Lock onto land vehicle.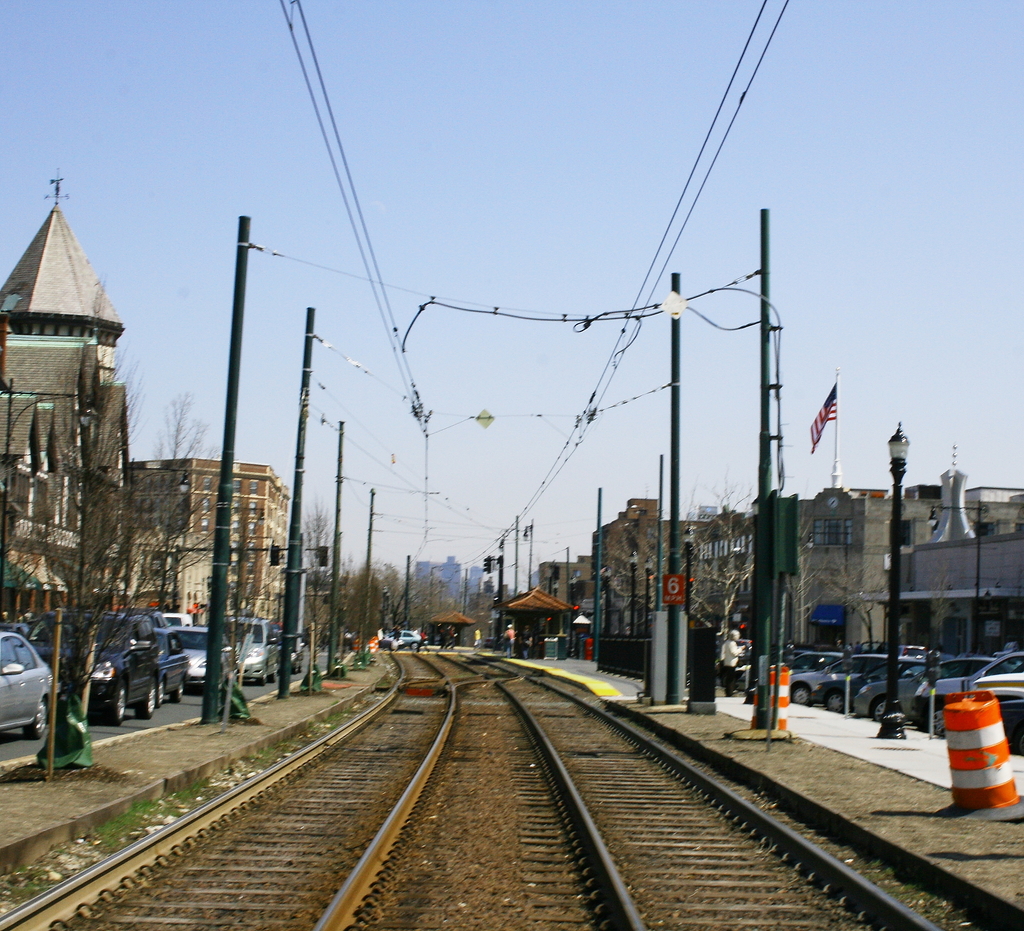
Locked: 29,606,69,660.
